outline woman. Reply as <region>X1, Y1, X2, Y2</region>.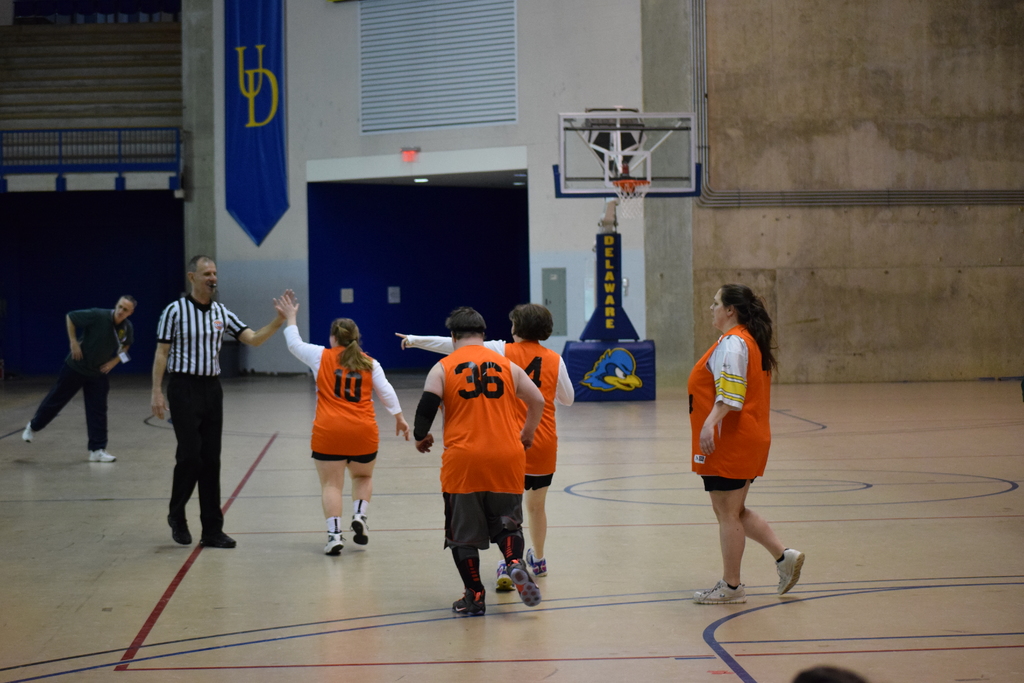
<region>270, 294, 409, 558</region>.
